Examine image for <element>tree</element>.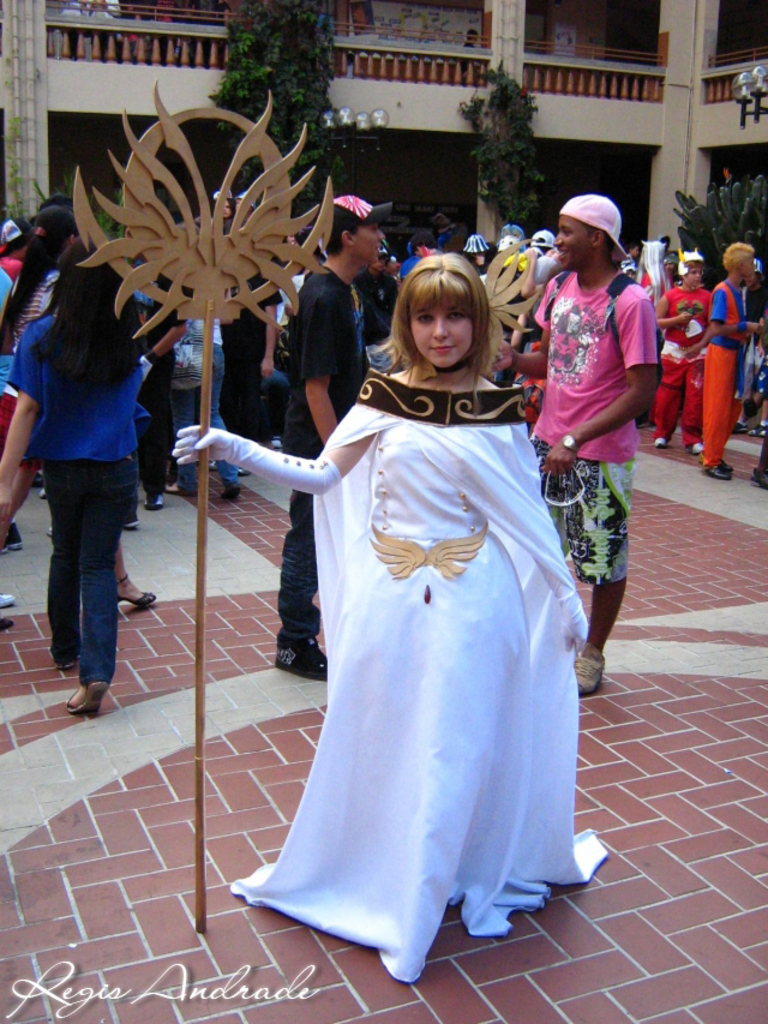
Examination result: select_region(205, 0, 353, 242).
